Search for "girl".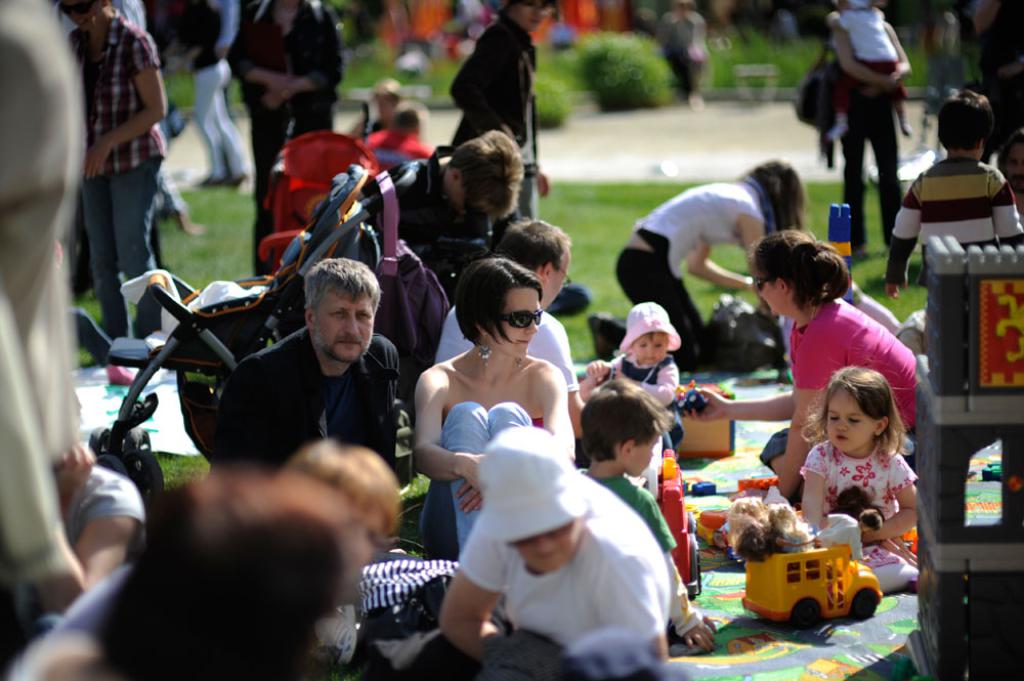
Found at {"left": 583, "top": 302, "right": 681, "bottom": 453}.
